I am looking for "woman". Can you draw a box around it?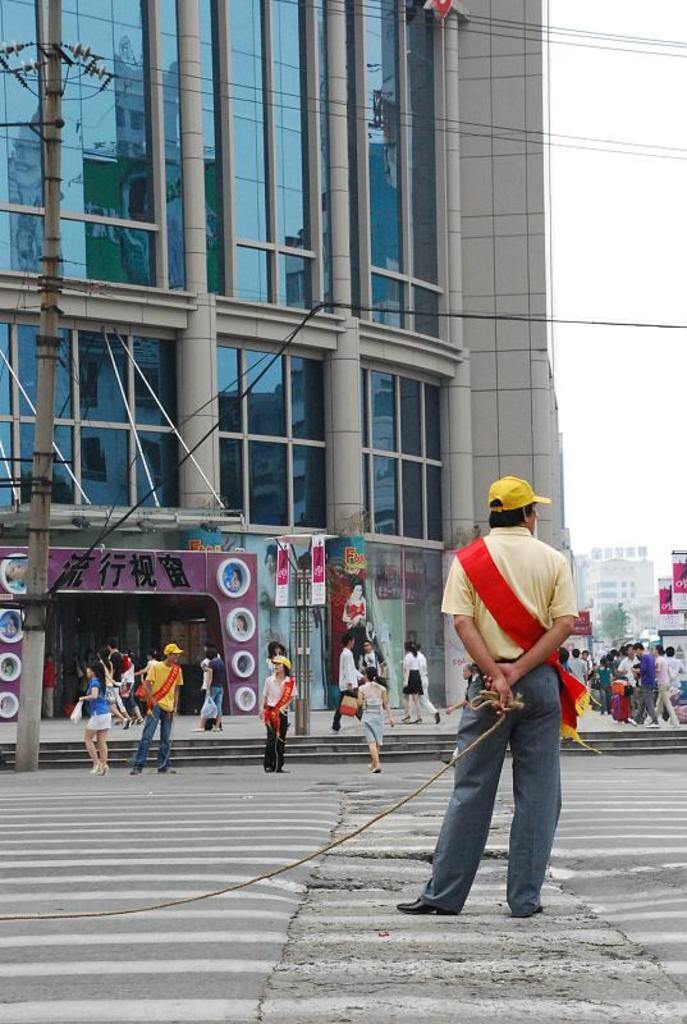
Sure, the bounding box is l=357, t=668, r=395, b=772.
